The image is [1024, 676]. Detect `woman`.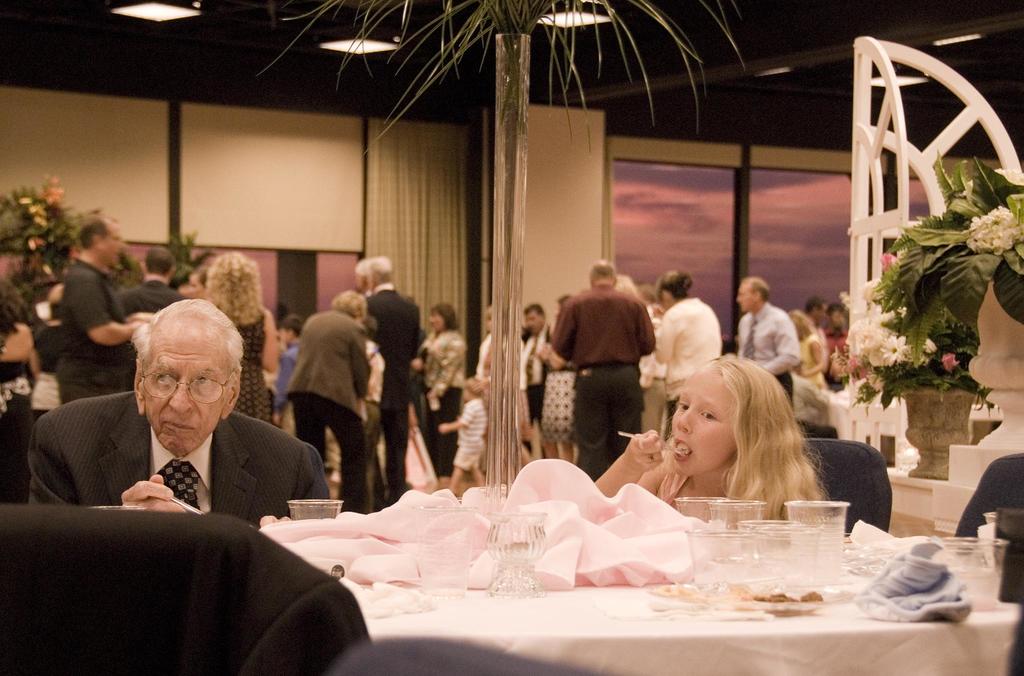
Detection: crop(202, 252, 276, 422).
